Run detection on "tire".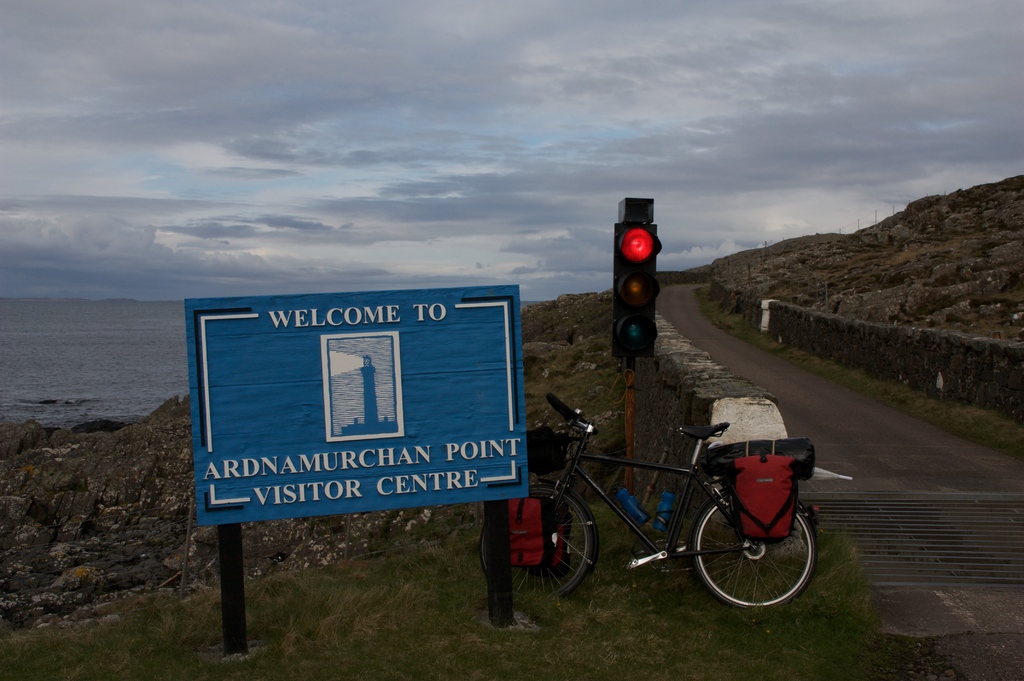
Result: l=687, t=488, r=820, b=619.
